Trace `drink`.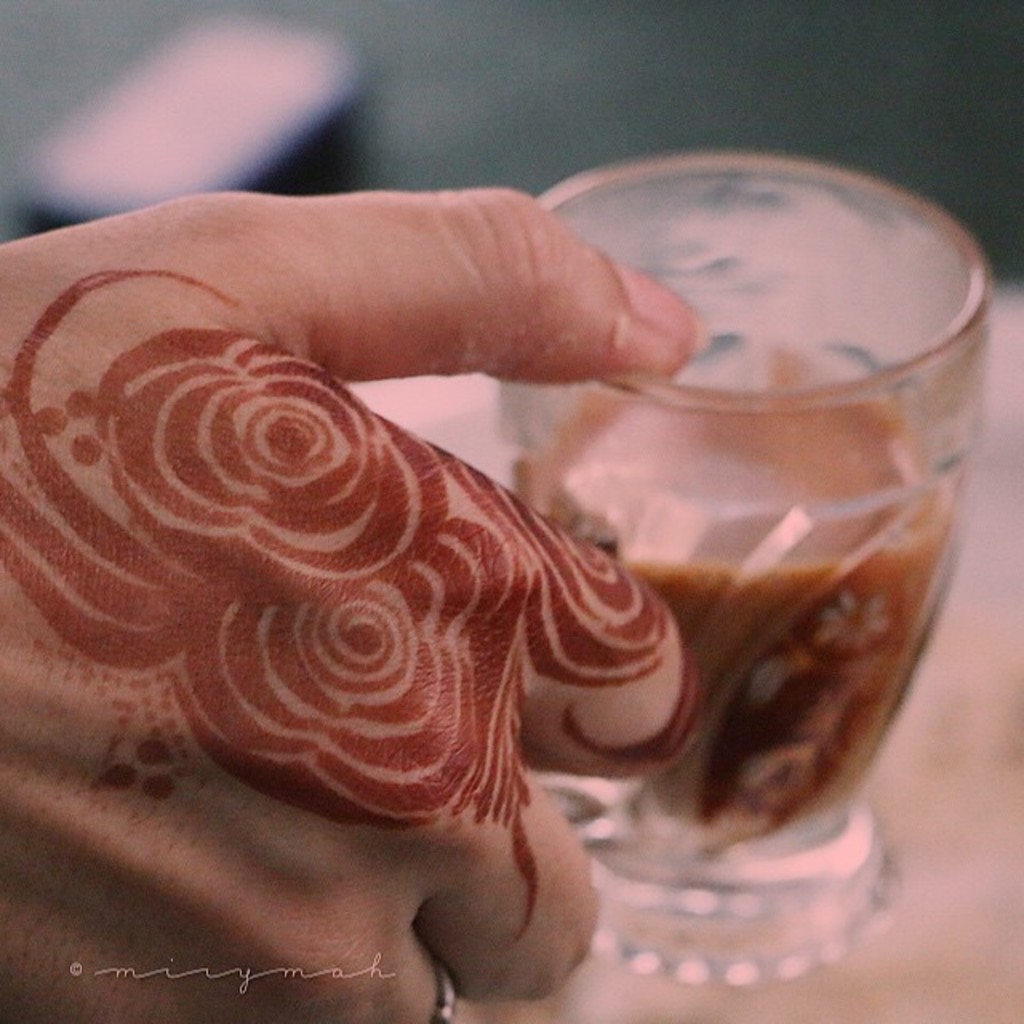
Traced to locate(515, 387, 955, 854).
